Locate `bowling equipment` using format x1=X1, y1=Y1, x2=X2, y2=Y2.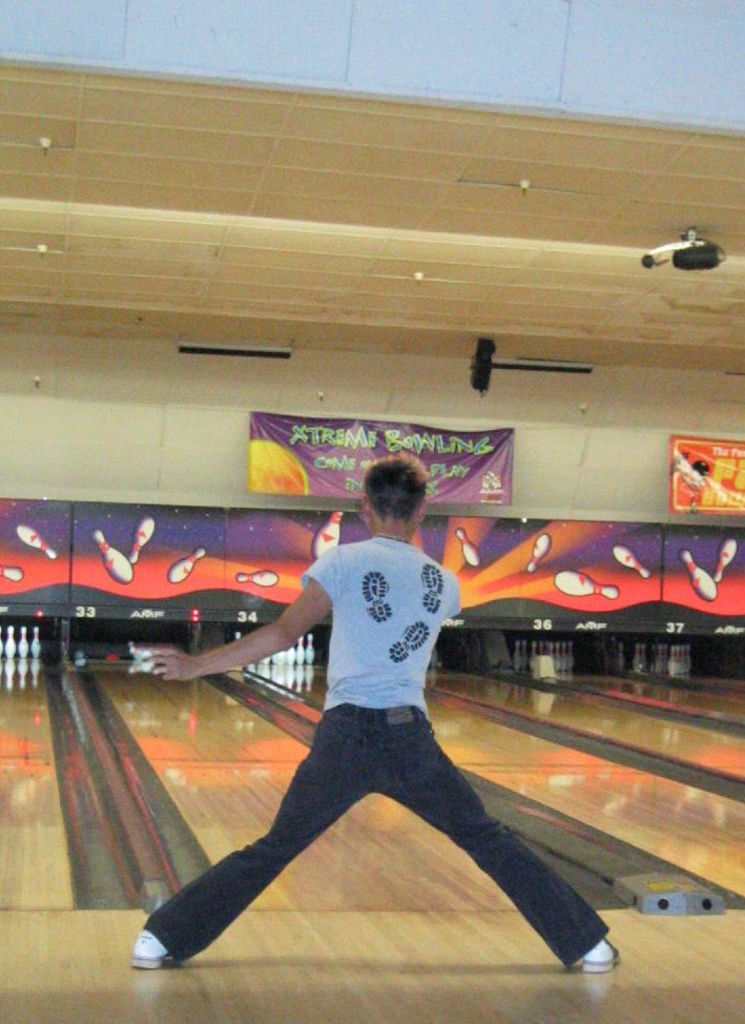
x1=313, y1=511, x2=343, y2=557.
